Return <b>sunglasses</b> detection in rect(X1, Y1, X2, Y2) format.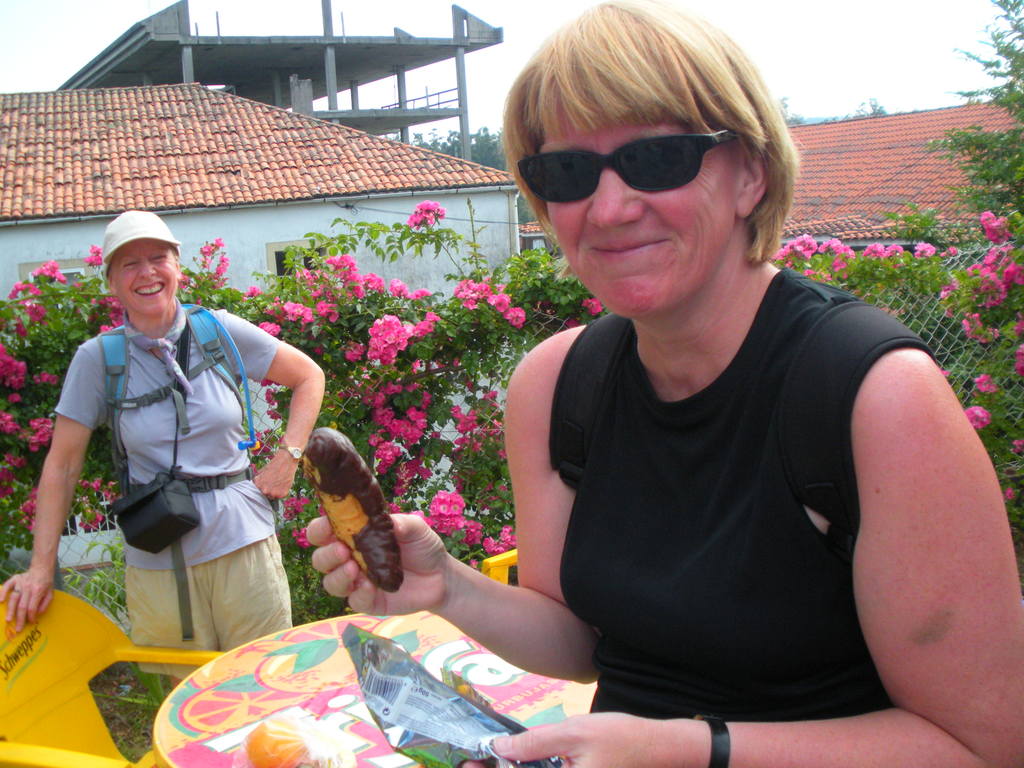
rect(513, 122, 748, 201).
